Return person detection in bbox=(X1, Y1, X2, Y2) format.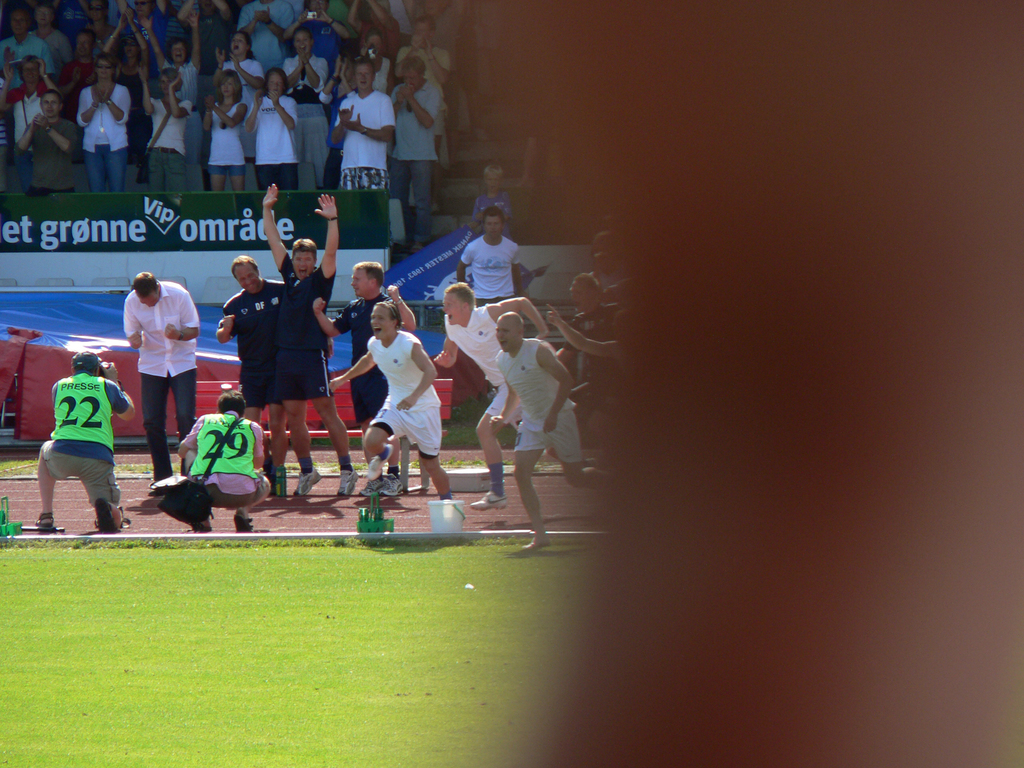
bbox=(460, 200, 528, 287).
